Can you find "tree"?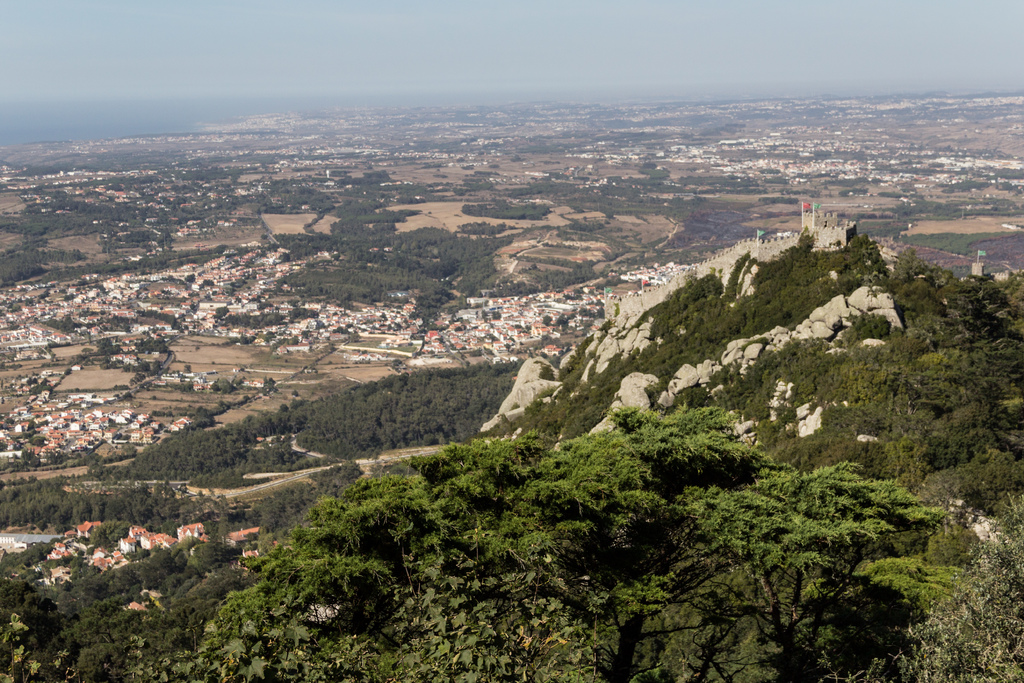
Yes, bounding box: bbox(378, 313, 390, 322).
